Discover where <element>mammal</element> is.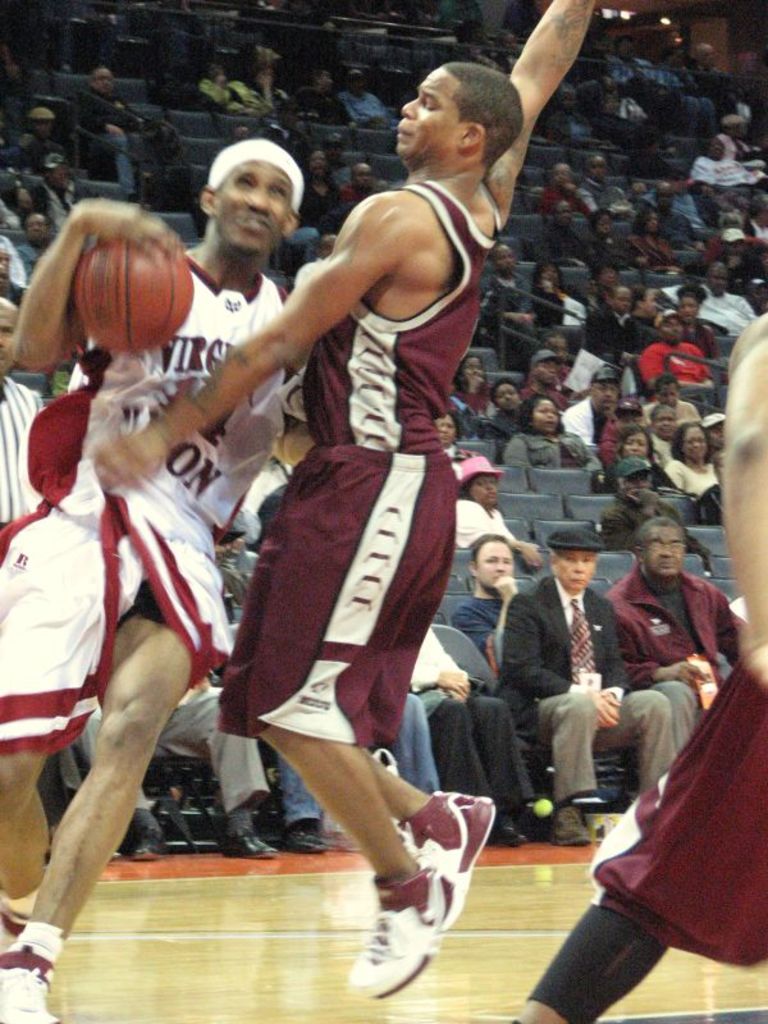
Discovered at BBox(408, 611, 548, 829).
